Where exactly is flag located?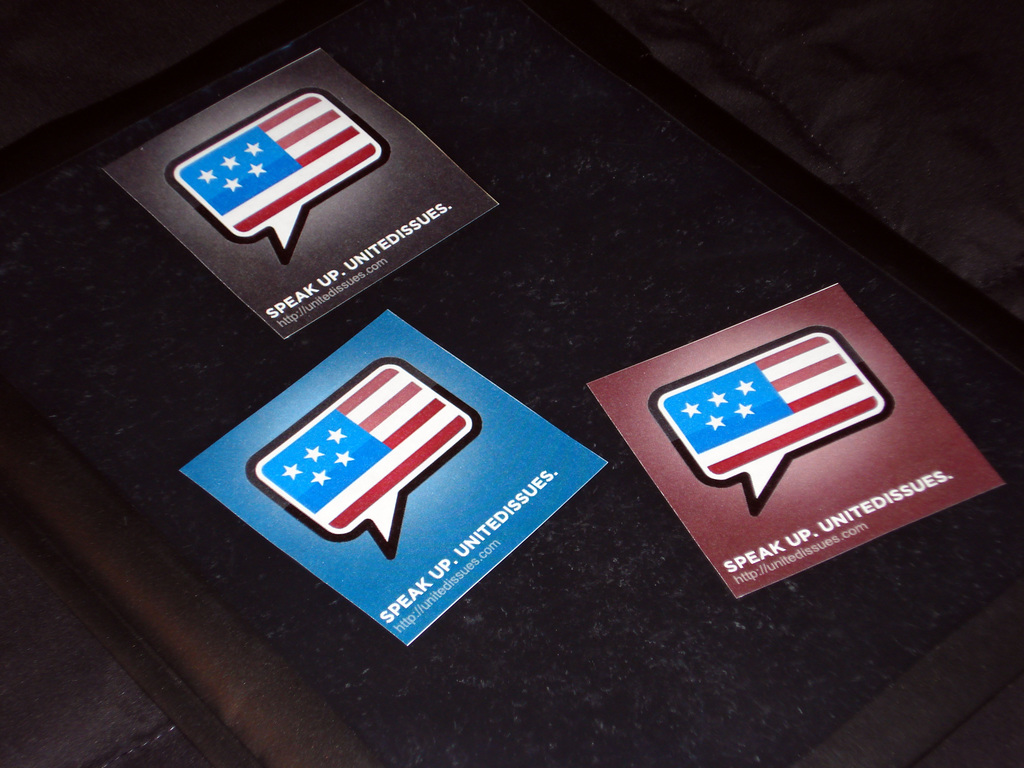
Its bounding box is x1=657 y1=330 x2=889 y2=470.
